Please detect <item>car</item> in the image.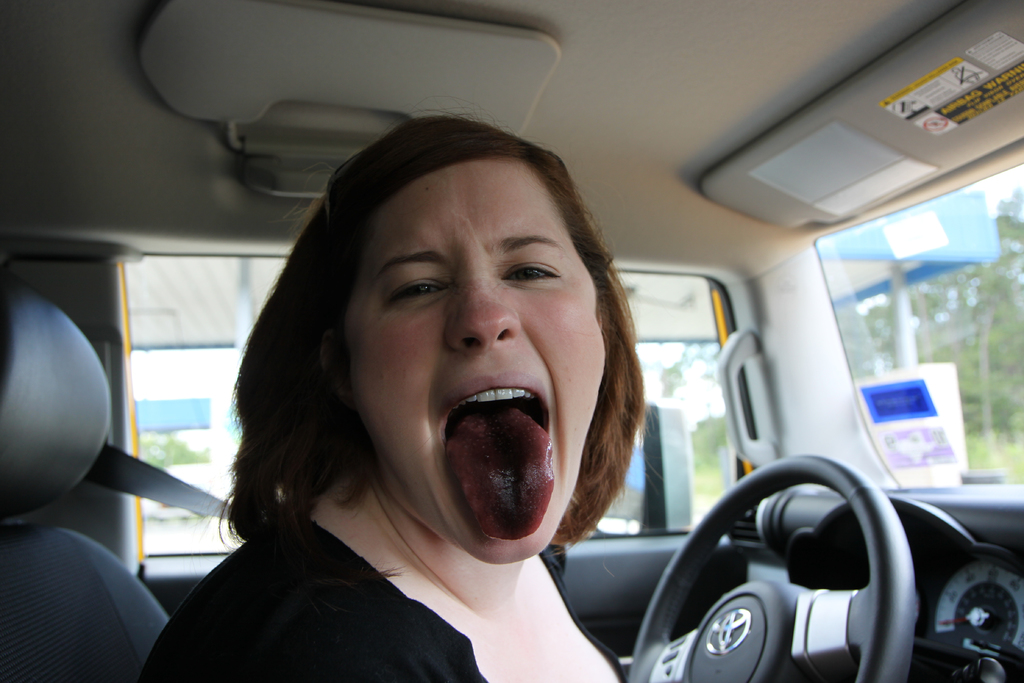
detection(0, 0, 1023, 682).
